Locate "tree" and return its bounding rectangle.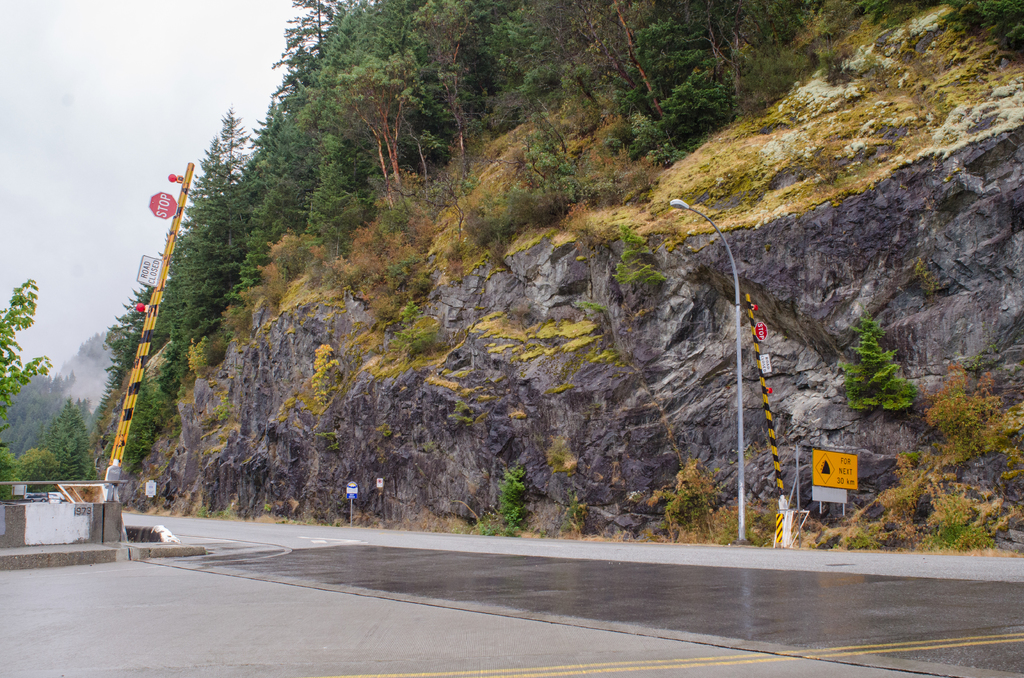
[847, 314, 917, 428].
